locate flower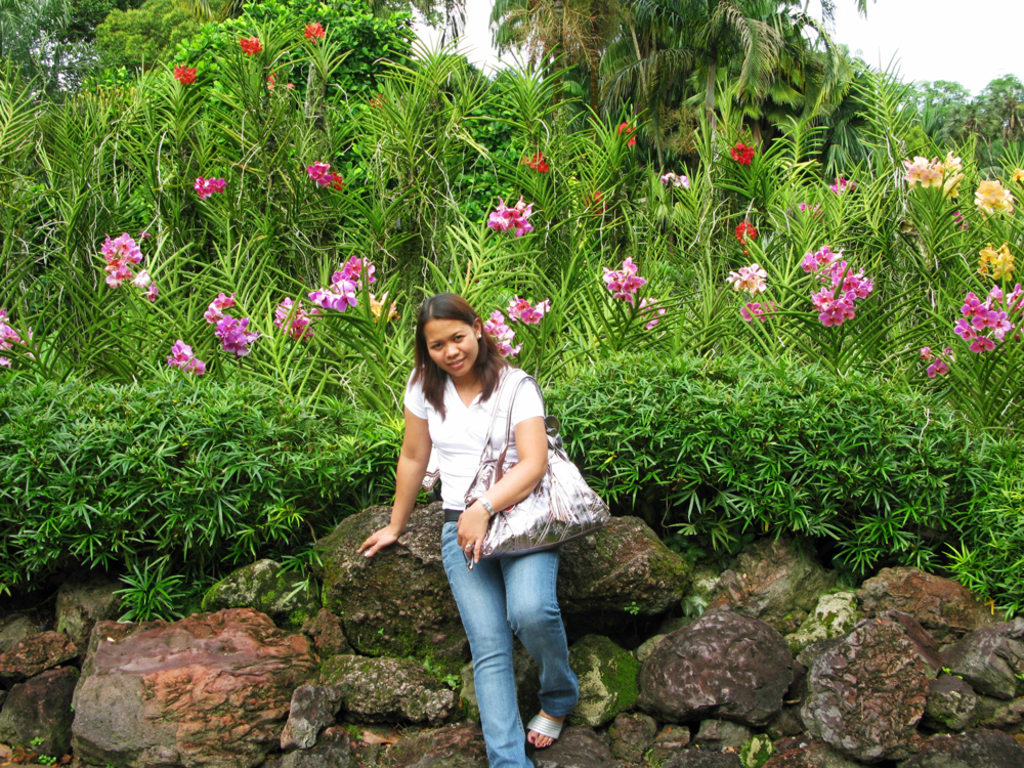
732, 141, 754, 163
